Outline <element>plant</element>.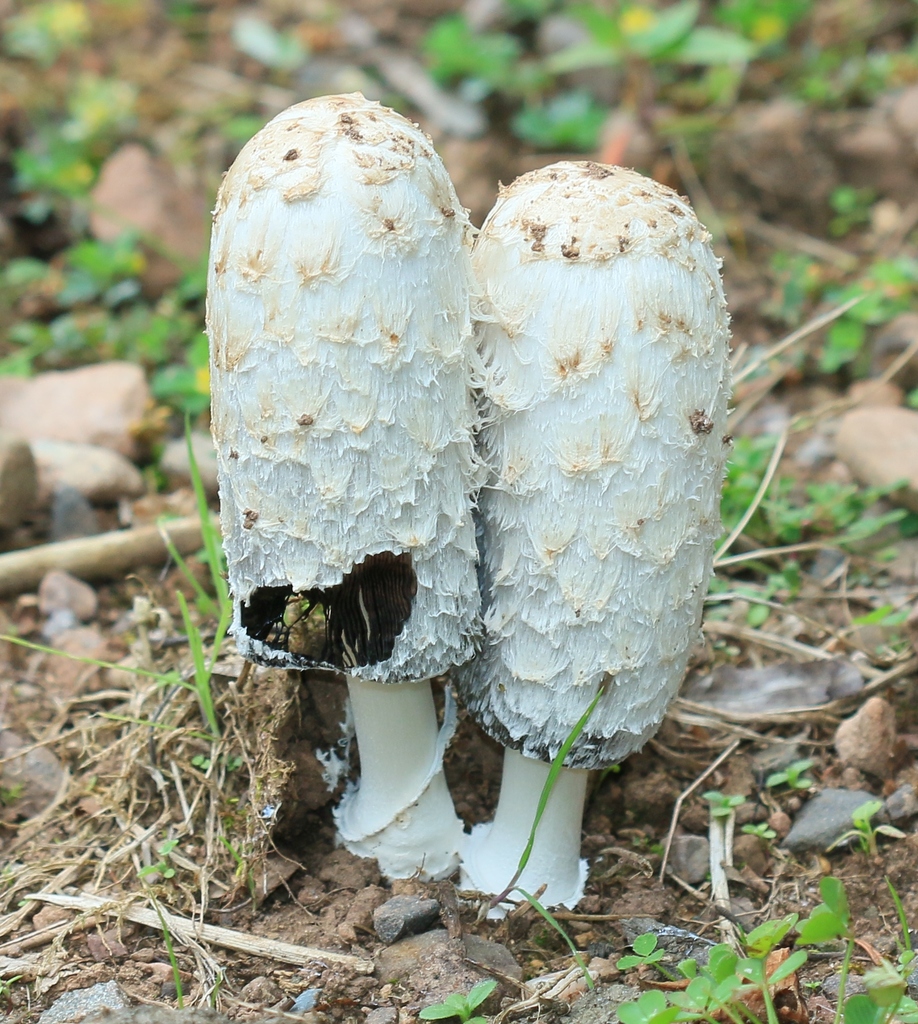
Outline: select_region(668, 945, 784, 1023).
